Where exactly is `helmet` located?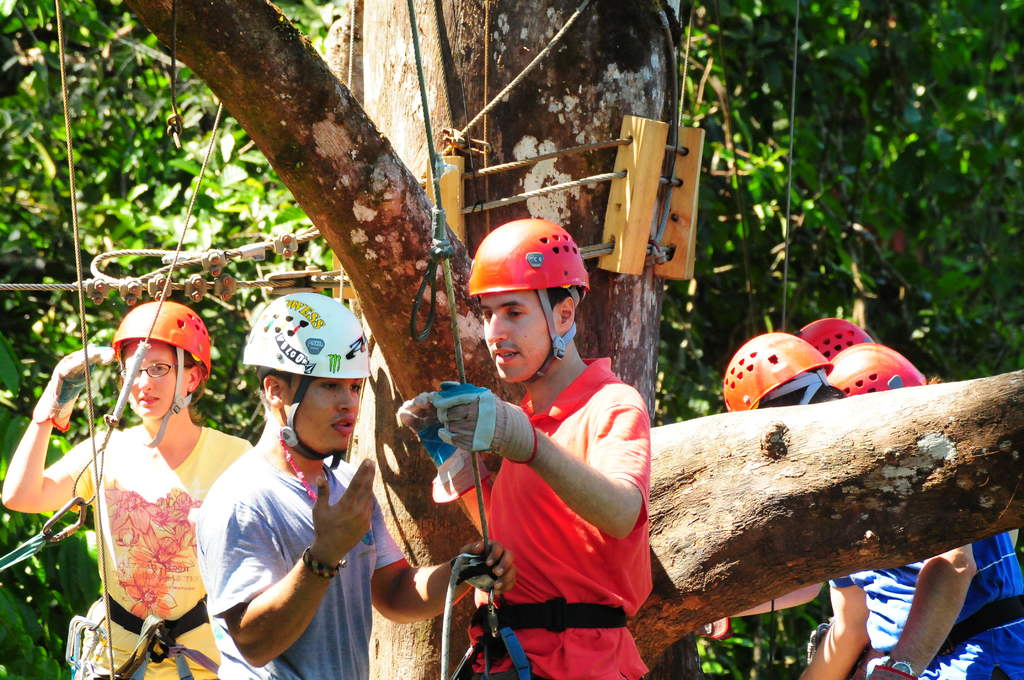
Its bounding box is 822,343,918,393.
